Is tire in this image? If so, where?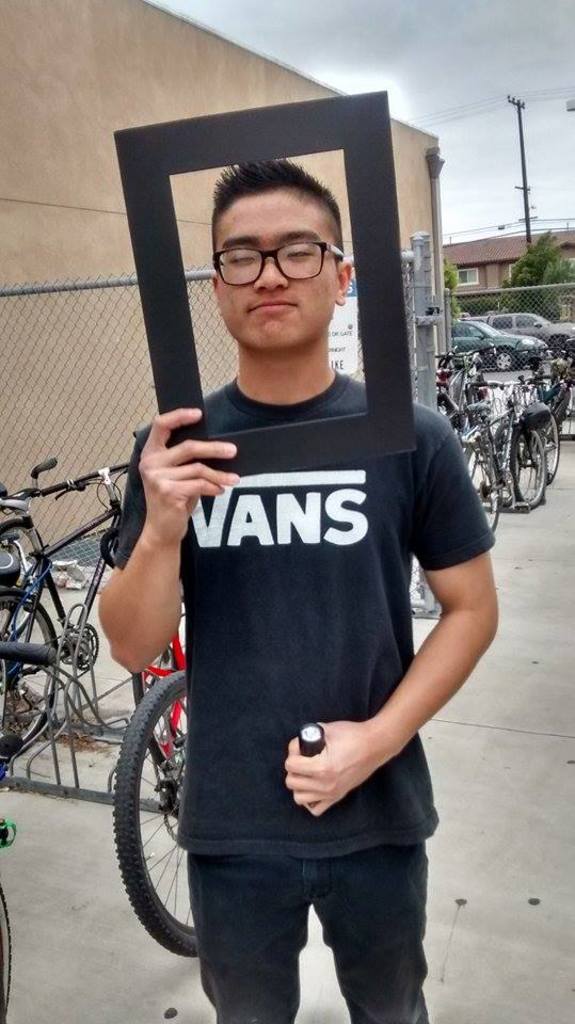
Yes, at Rect(113, 657, 196, 965).
